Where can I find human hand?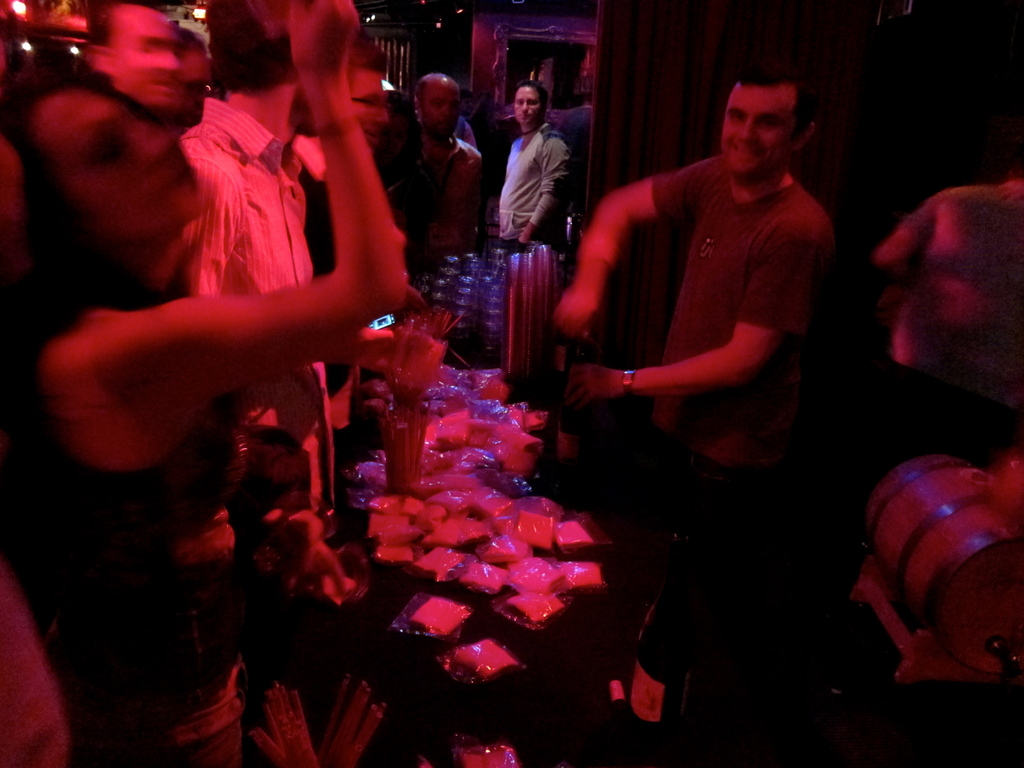
You can find it at [left=379, top=331, right=442, bottom=390].
